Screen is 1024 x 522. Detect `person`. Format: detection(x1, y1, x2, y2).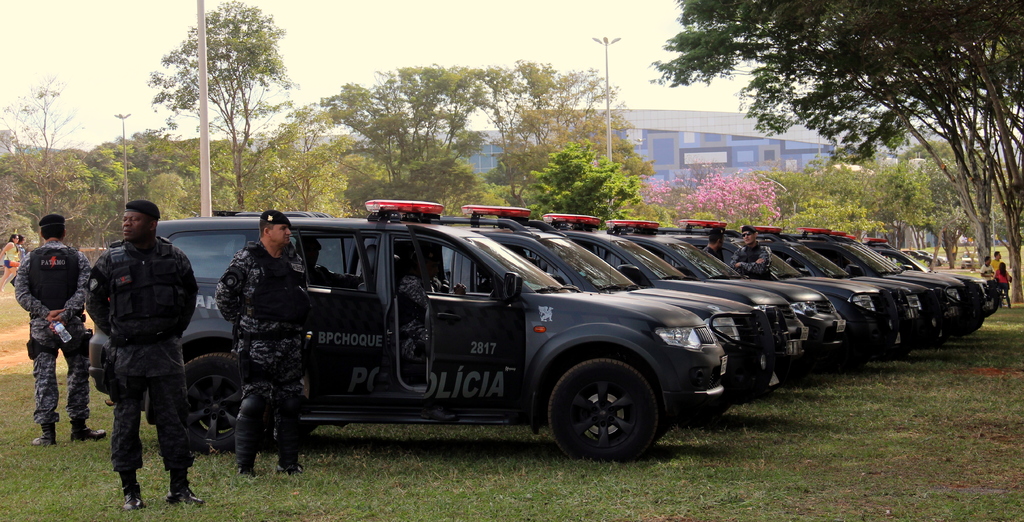
detection(14, 236, 26, 263).
